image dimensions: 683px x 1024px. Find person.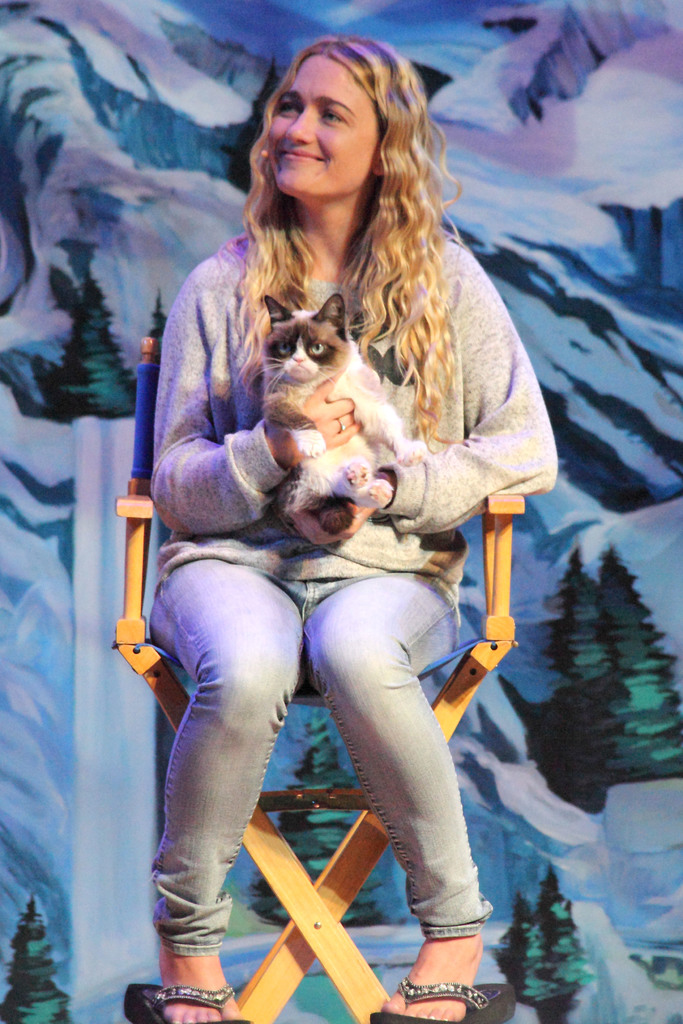
141, 22, 572, 1023.
